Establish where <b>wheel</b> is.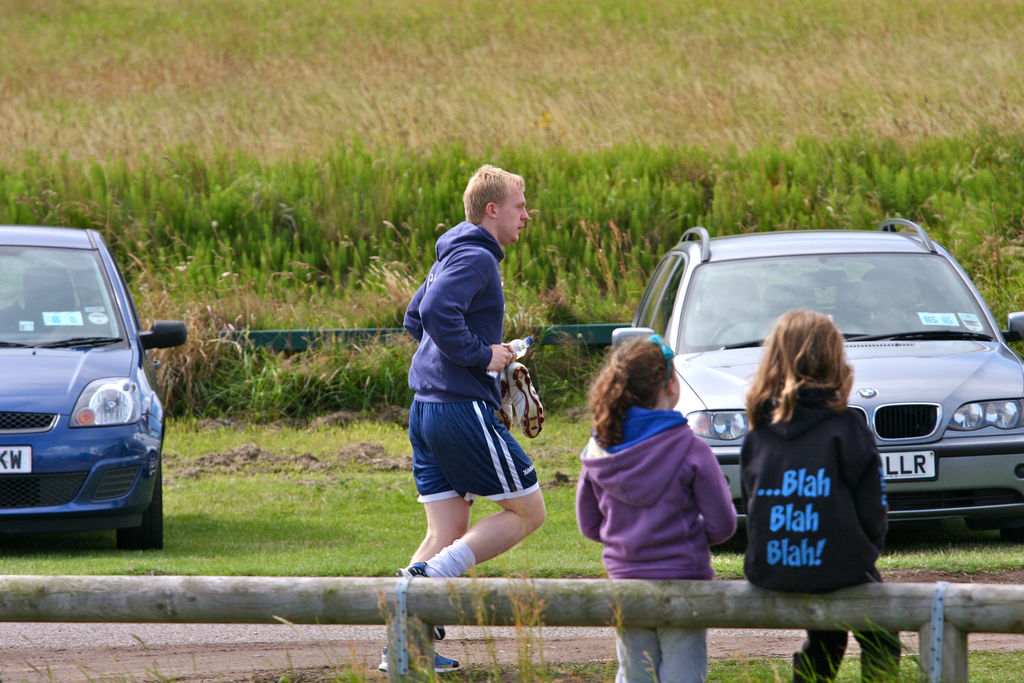
Established at crop(119, 446, 165, 550).
